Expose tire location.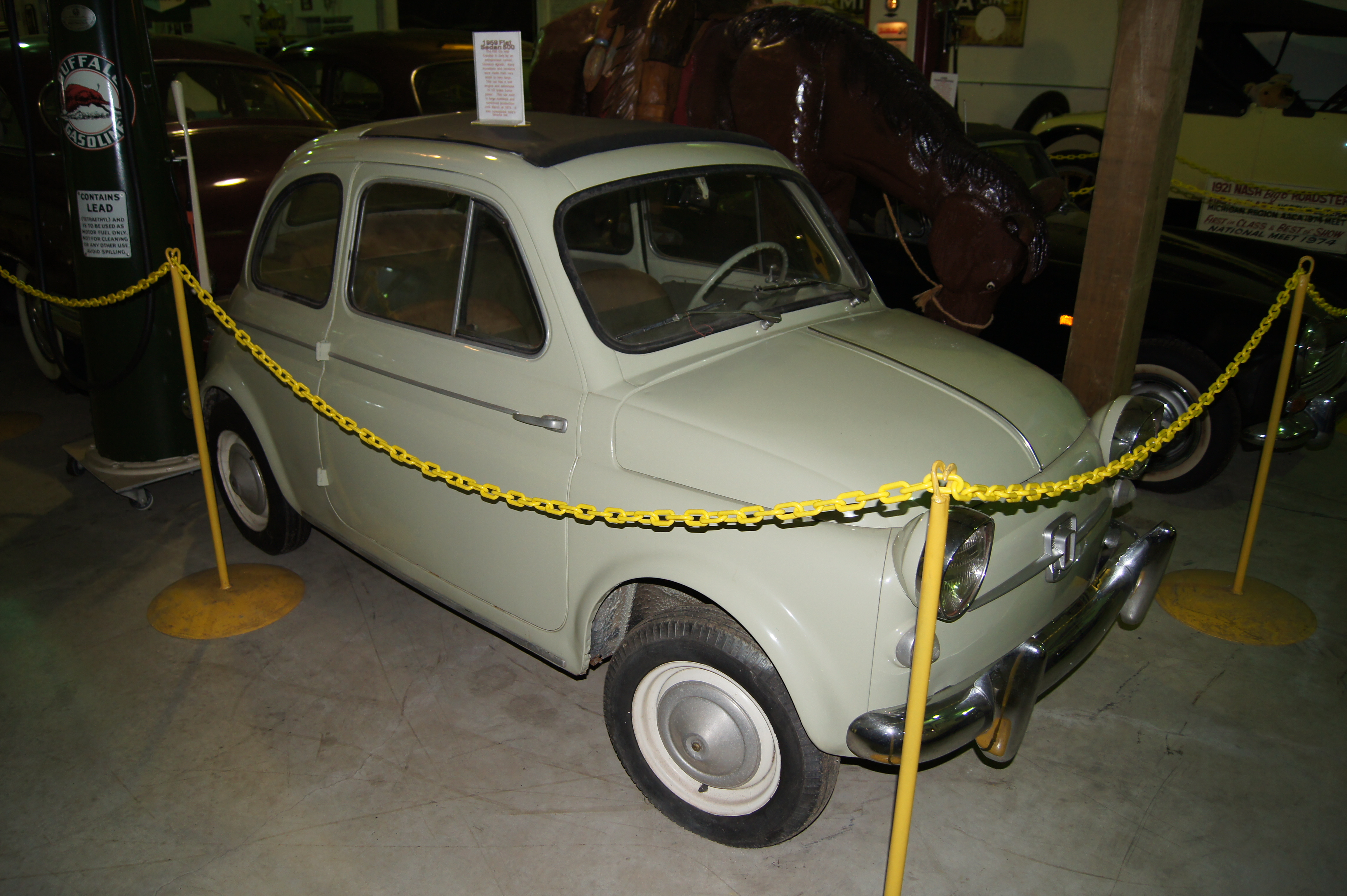
Exposed at <bbox>177, 177, 246, 250</bbox>.
